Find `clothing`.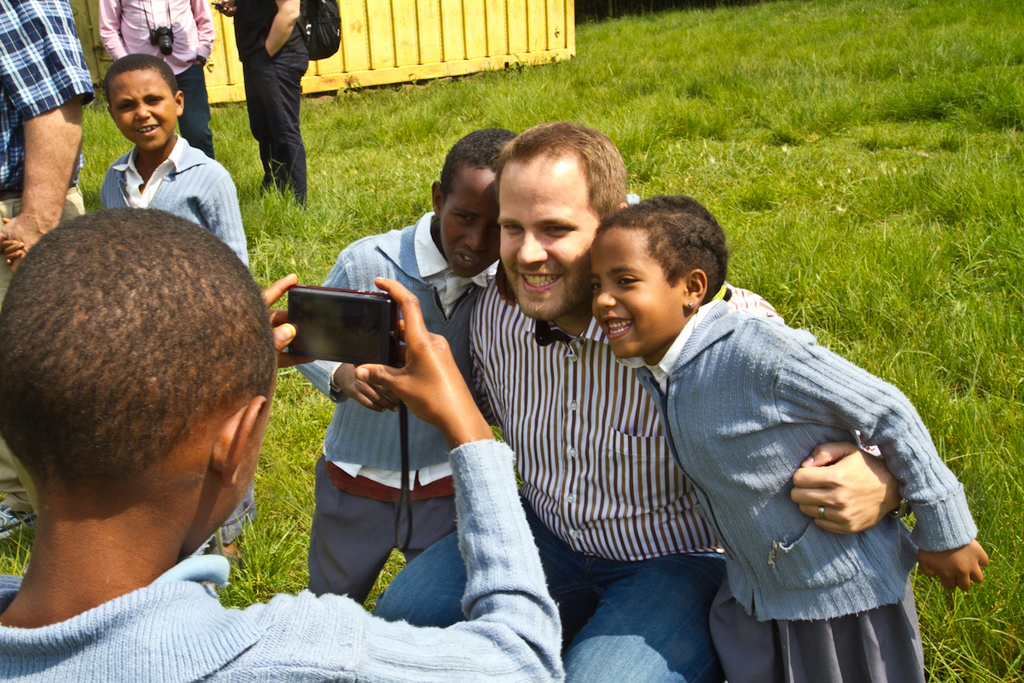
bbox=(226, 0, 329, 208).
